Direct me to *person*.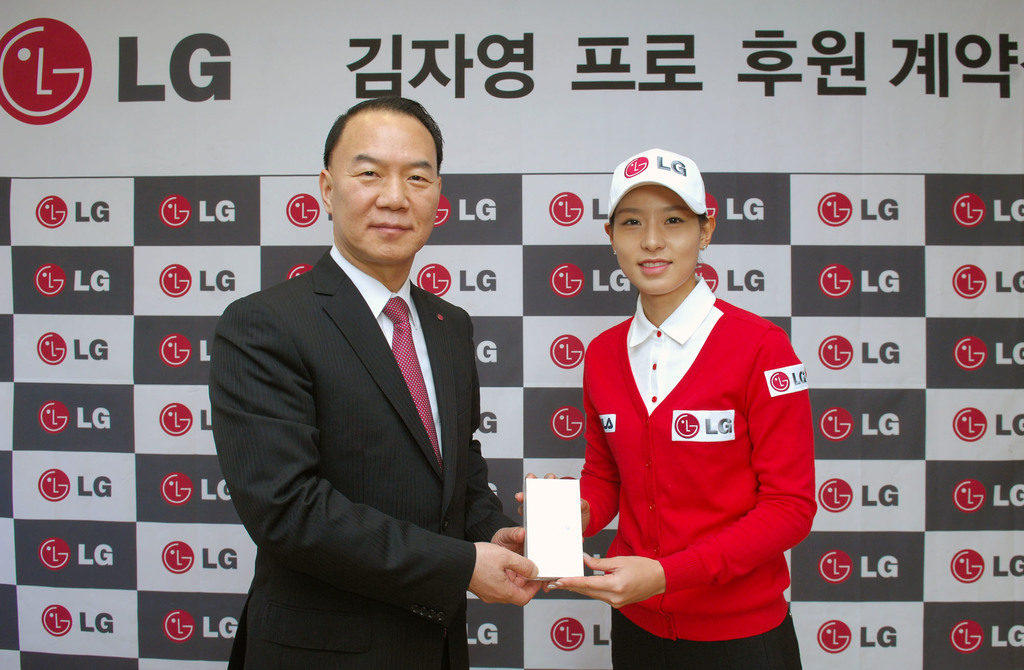
Direction: <region>519, 151, 819, 669</region>.
